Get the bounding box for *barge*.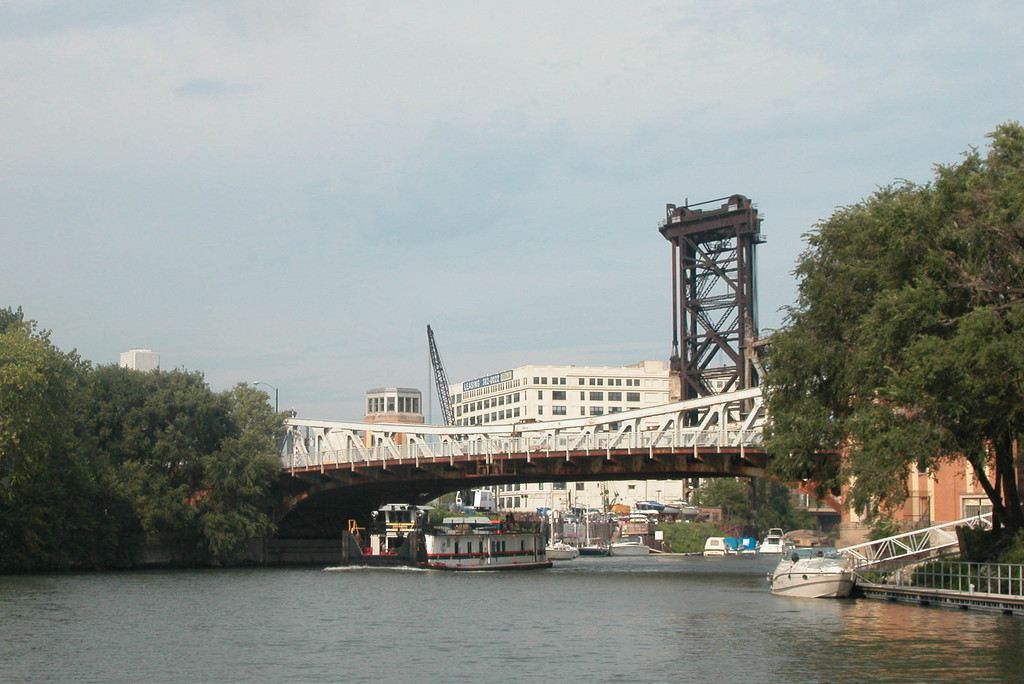
bbox(342, 504, 552, 572).
